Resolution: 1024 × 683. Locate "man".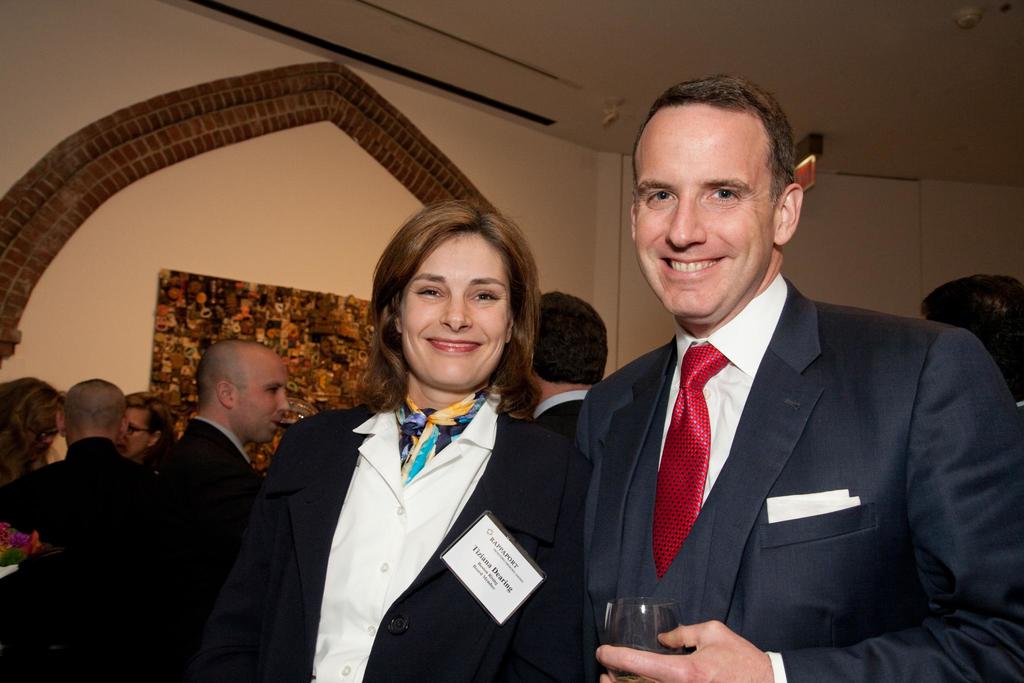
0, 379, 164, 682.
